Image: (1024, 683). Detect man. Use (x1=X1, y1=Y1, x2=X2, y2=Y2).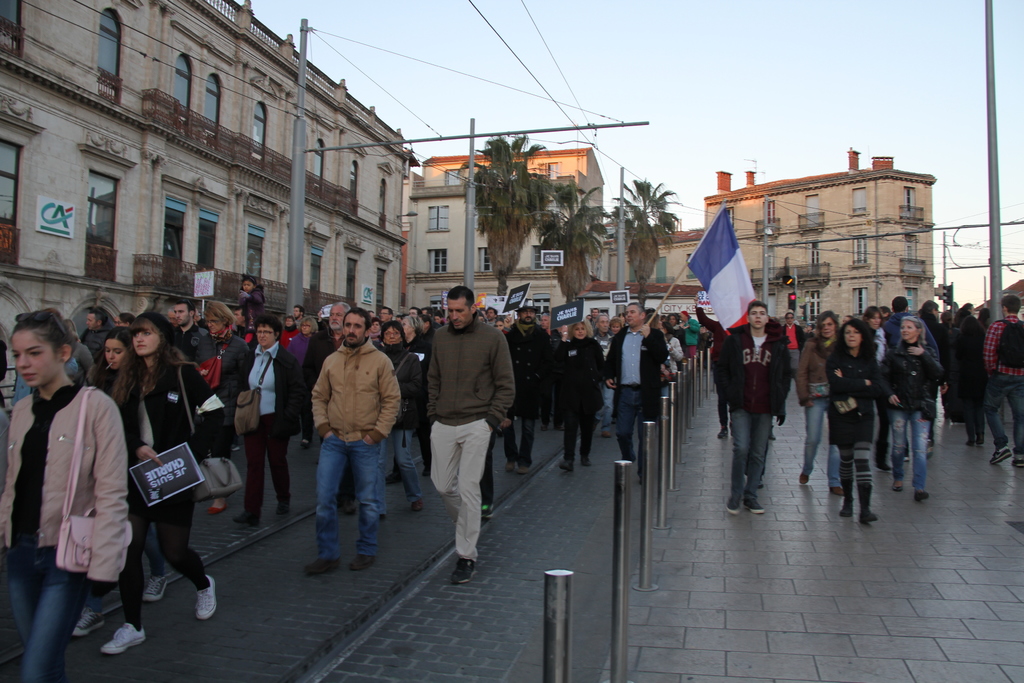
(x1=325, y1=302, x2=349, y2=349).
